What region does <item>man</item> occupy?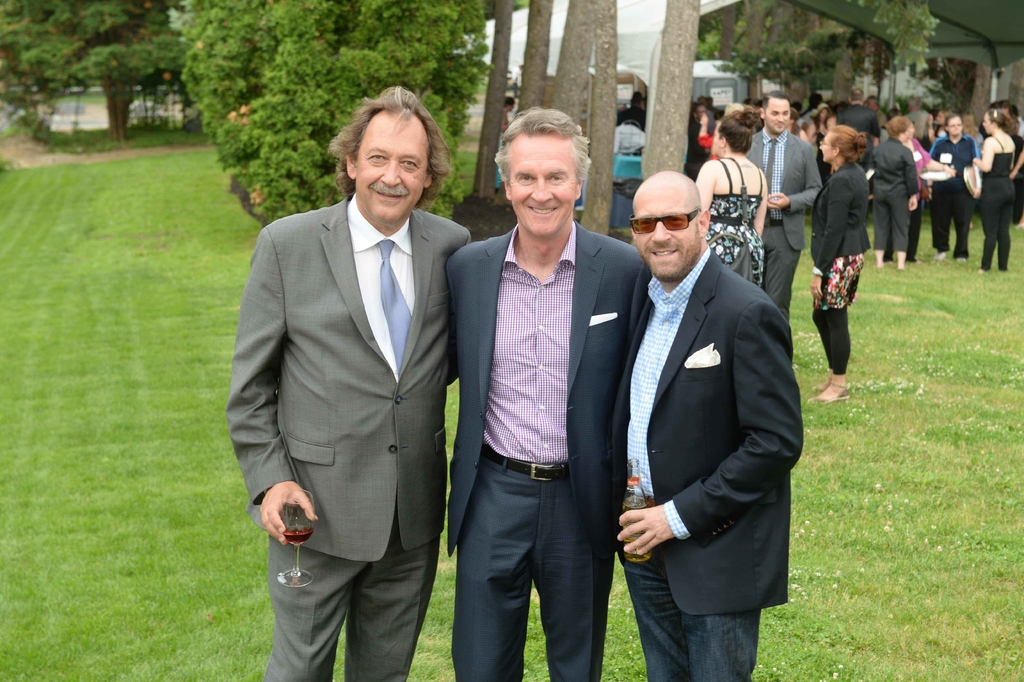
[left=801, top=94, right=822, bottom=126].
